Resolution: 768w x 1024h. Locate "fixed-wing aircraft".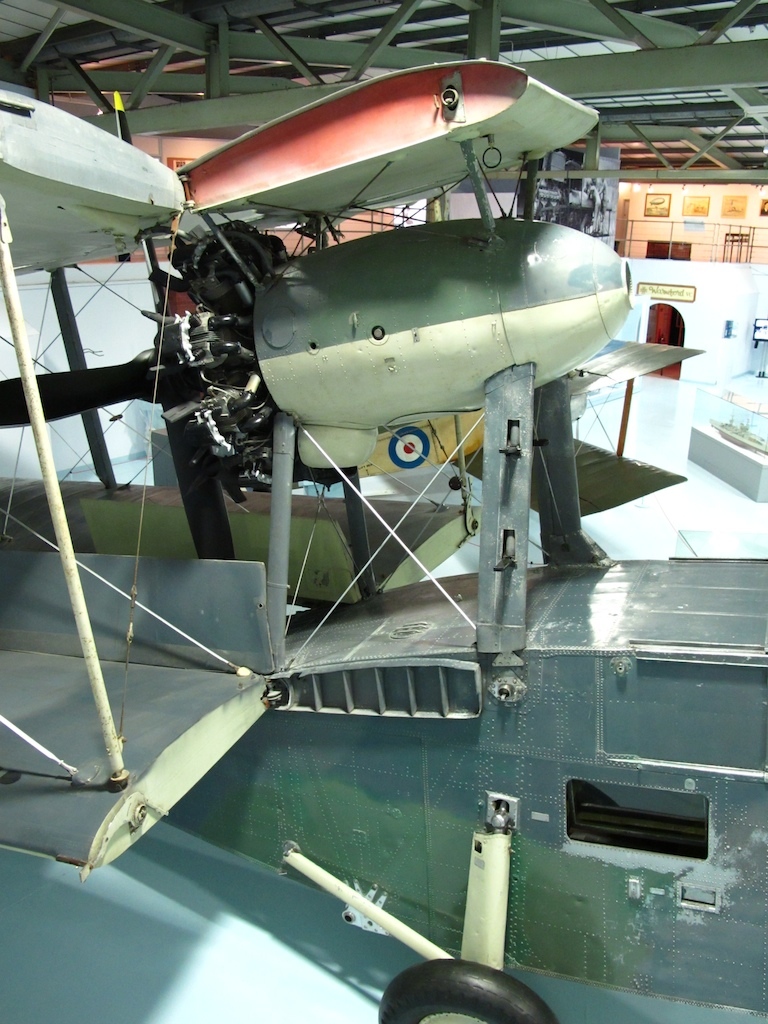
box=[356, 336, 709, 517].
